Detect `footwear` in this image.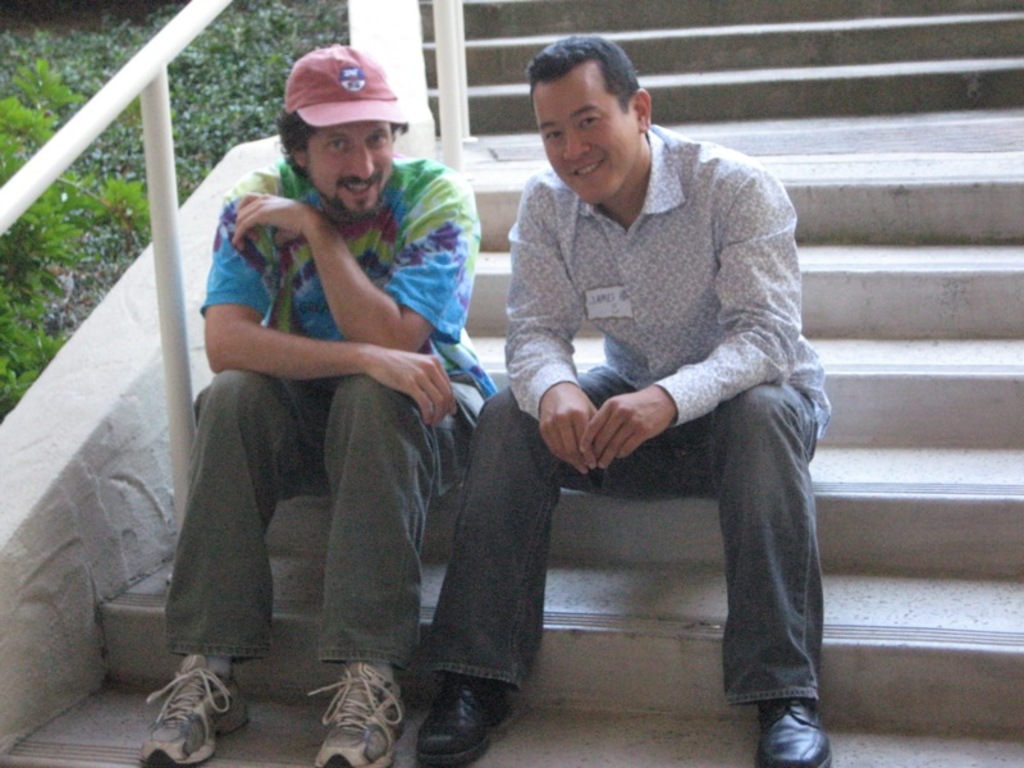
Detection: {"left": 406, "top": 675, "right": 520, "bottom": 767}.
